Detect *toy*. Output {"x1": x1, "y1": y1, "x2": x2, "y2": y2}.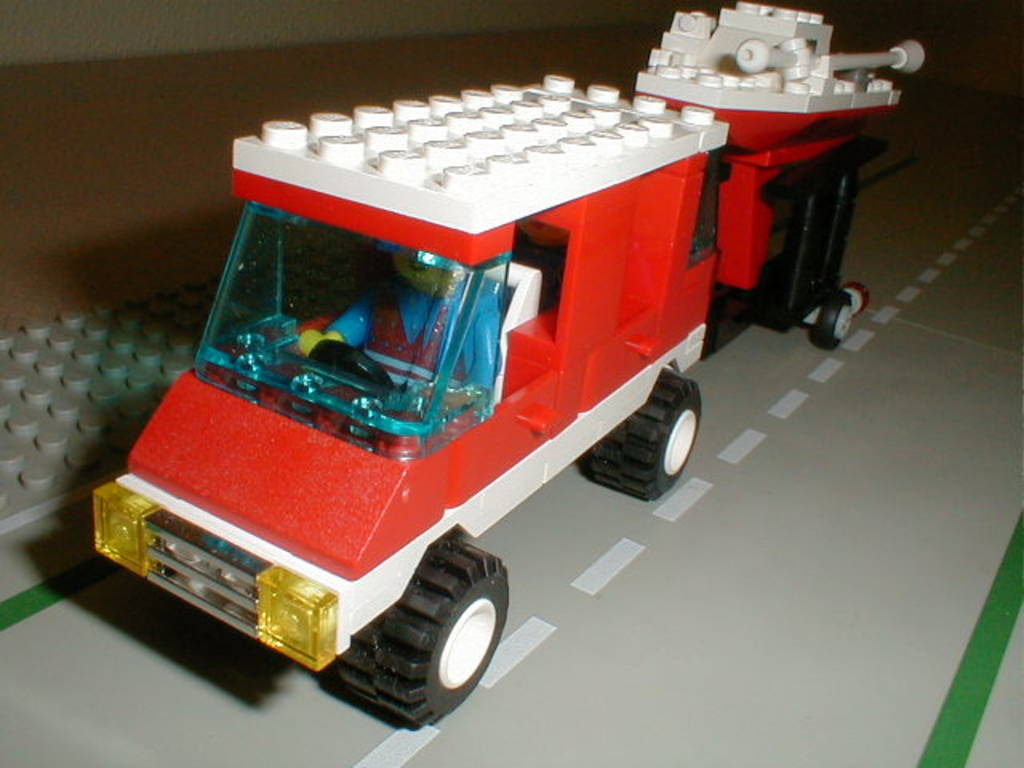
{"x1": 75, "y1": 0, "x2": 928, "y2": 736}.
